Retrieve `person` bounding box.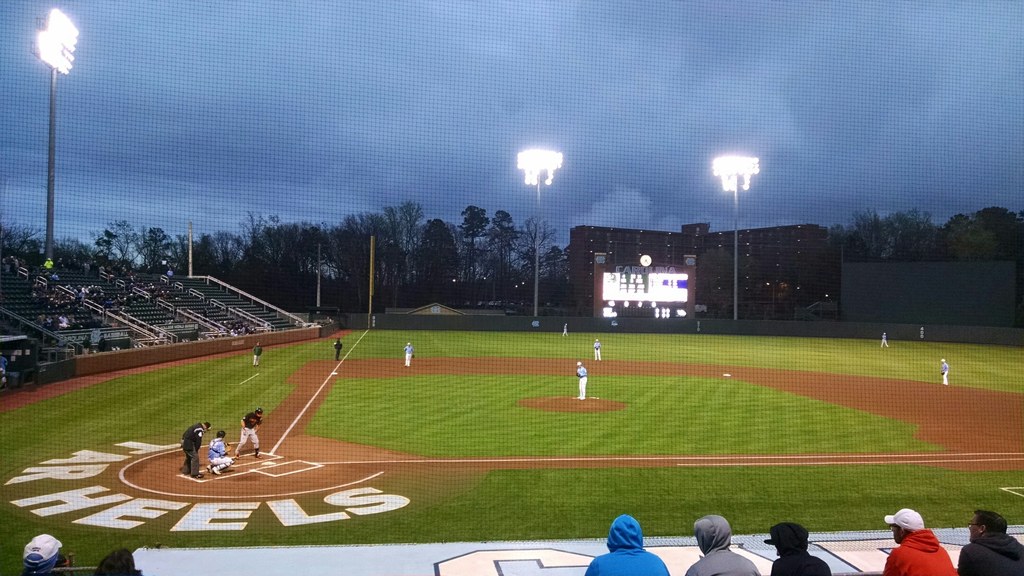
Bounding box: (22, 531, 74, 575).
